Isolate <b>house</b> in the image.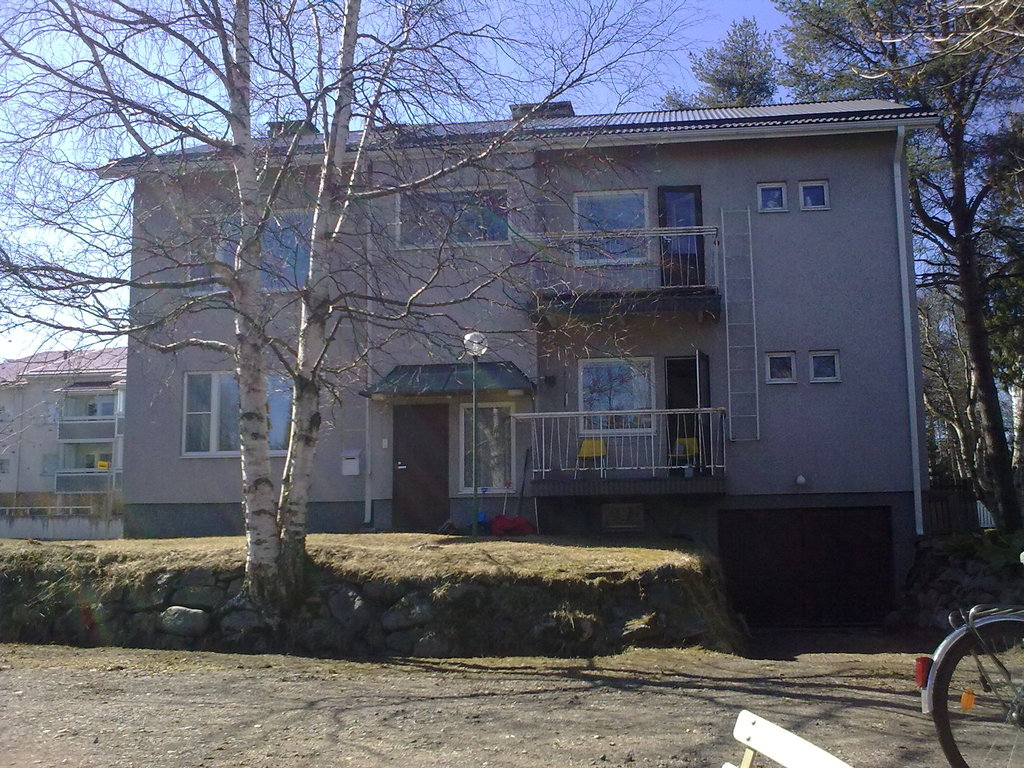
Isolated region: rect(91, 98, 941, 628).
